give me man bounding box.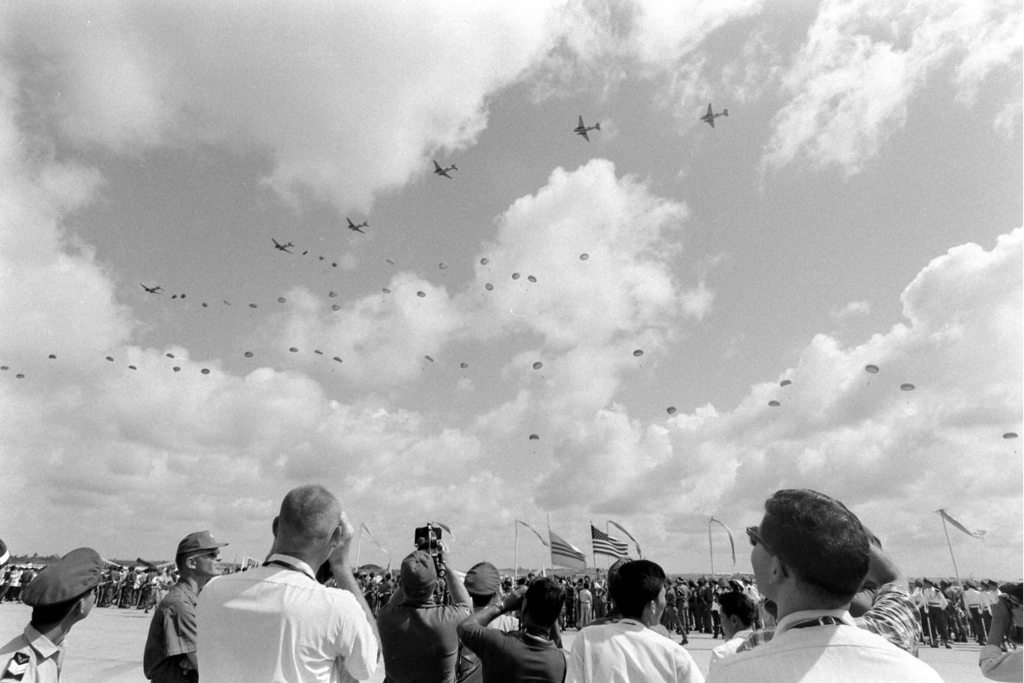
(x1=461, y1=558, x2=523, y2=638).
